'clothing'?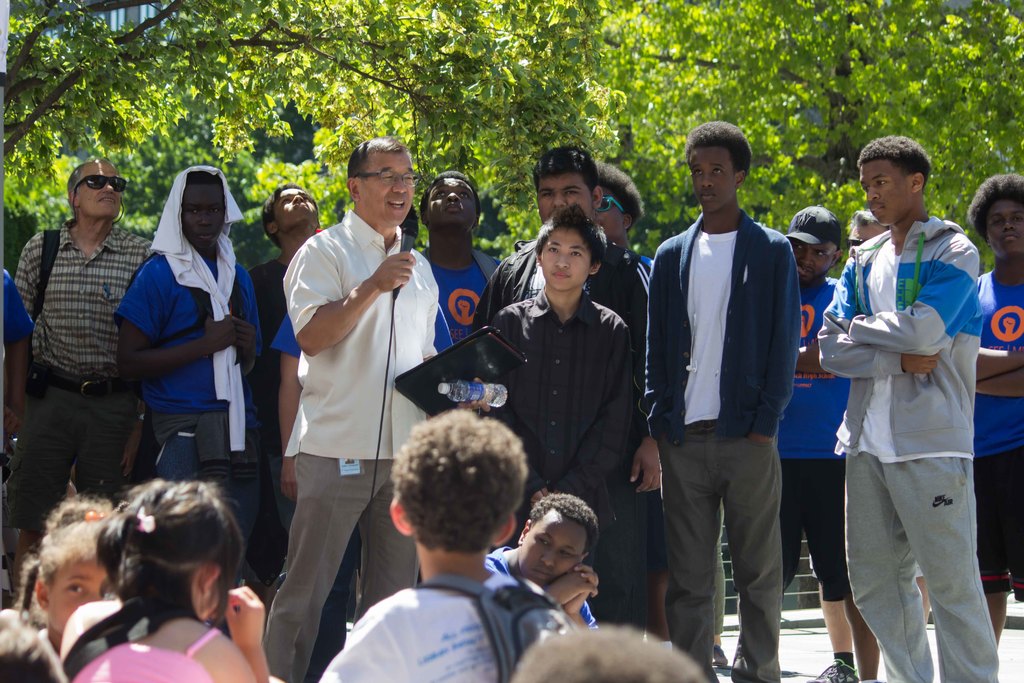
BBox(112, 241, 260, 537)
